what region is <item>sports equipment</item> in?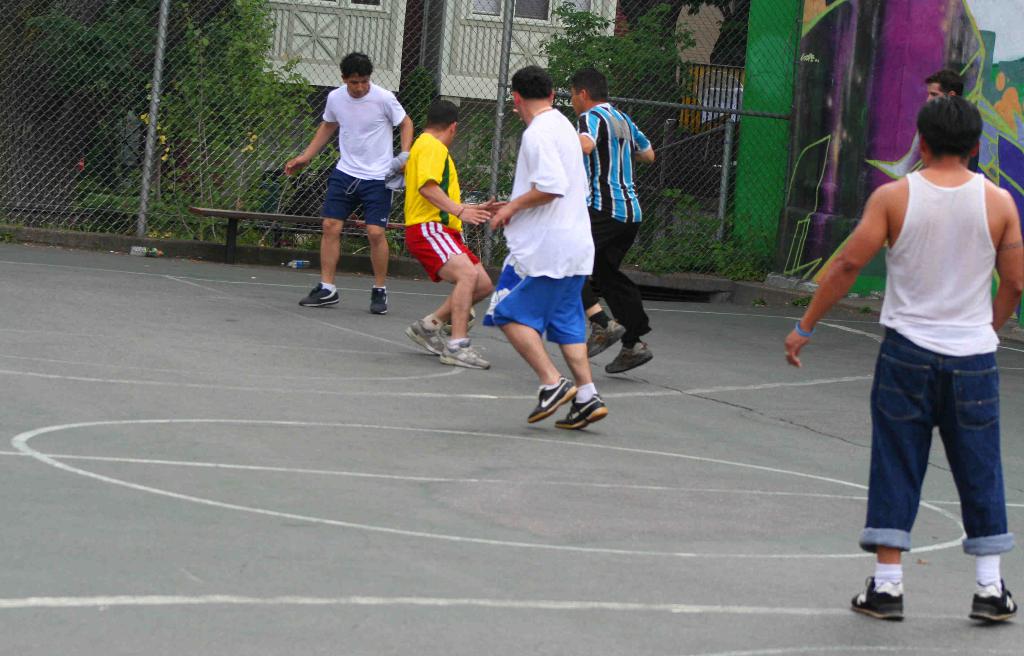
bbox=(405, 319, 444, 353).
